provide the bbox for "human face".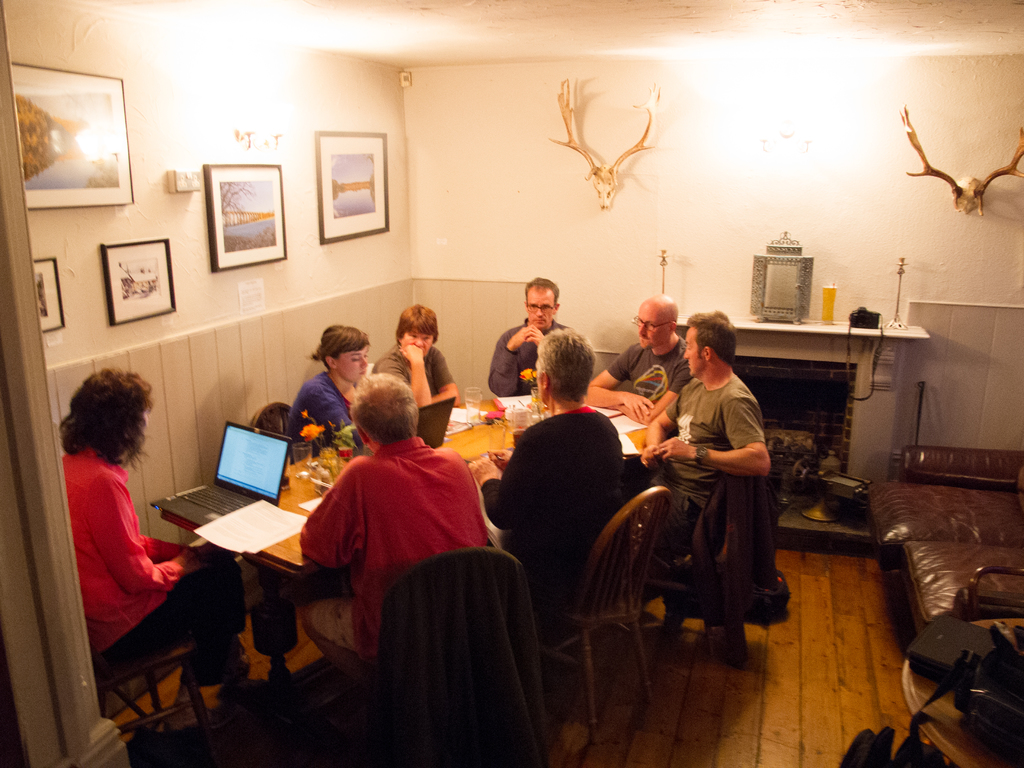
x1=638 y1=306 x2=669 y2=348.
